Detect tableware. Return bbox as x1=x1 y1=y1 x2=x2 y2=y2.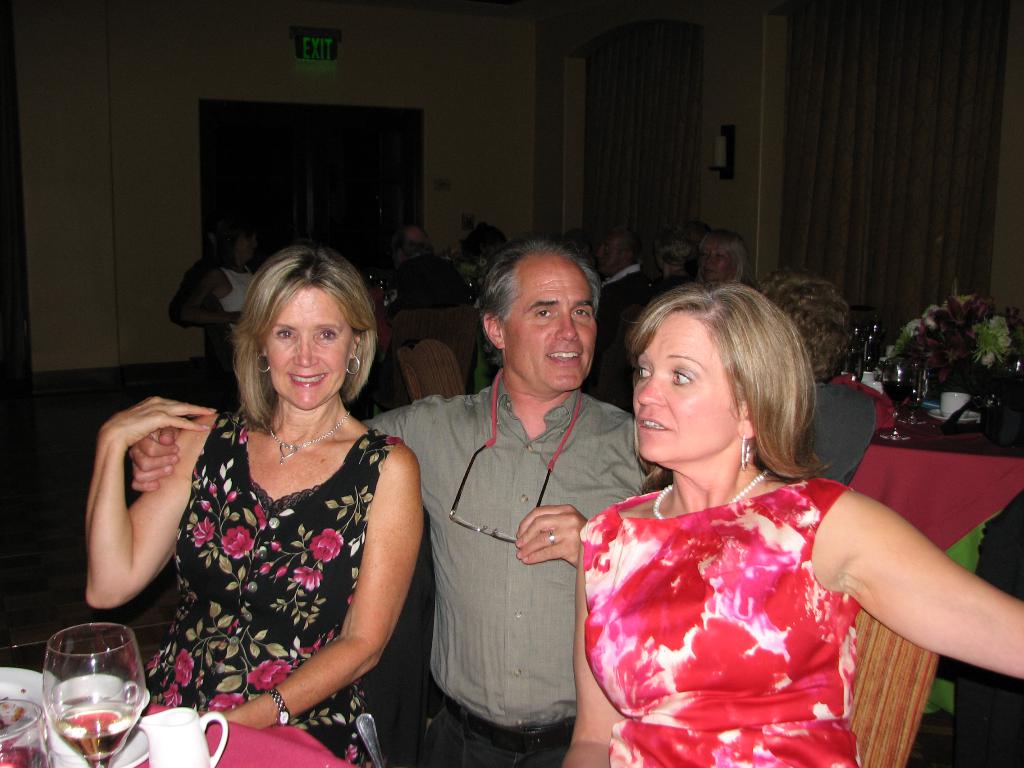
x1=932 y1=394 x2=981 y2=422.
